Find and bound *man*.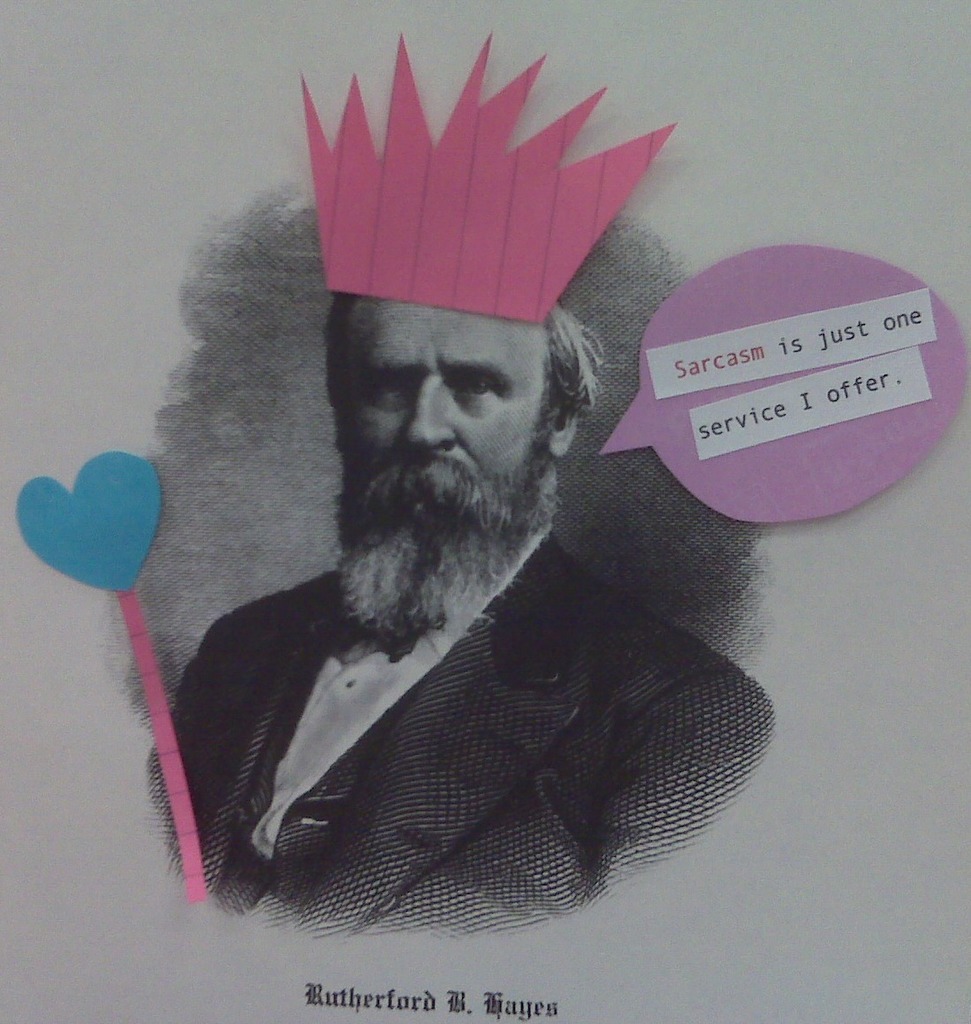
Bound: Rect(132, 174, 736, 756).
